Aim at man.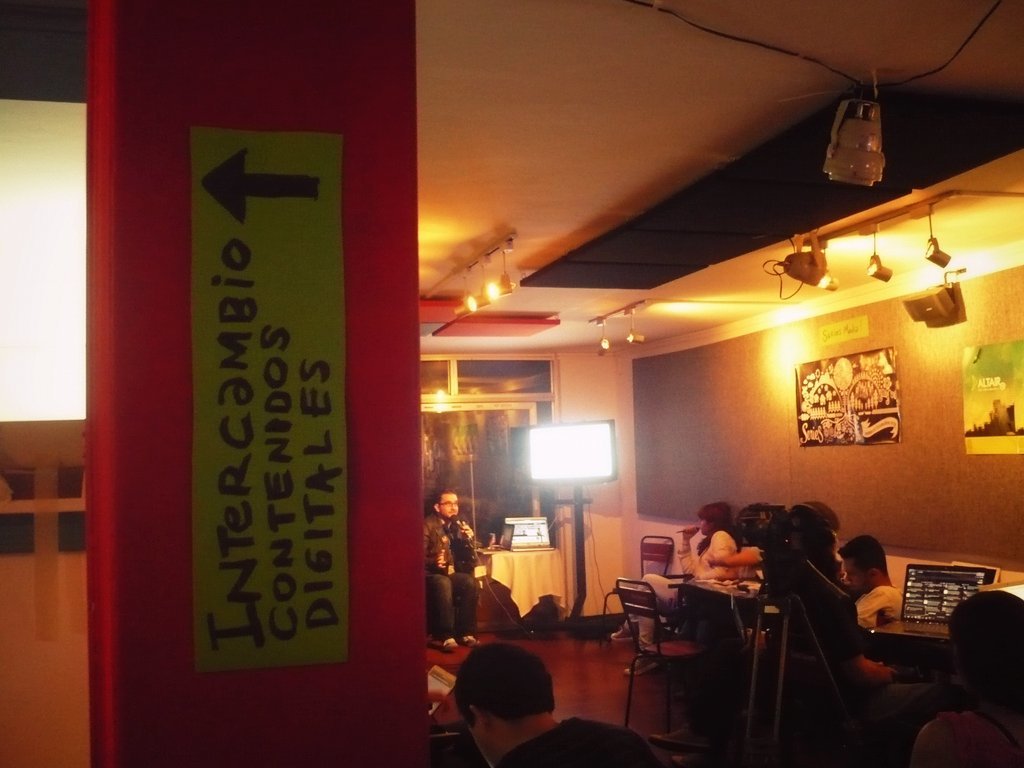
Aimed at (446, 642, 674, 767).
